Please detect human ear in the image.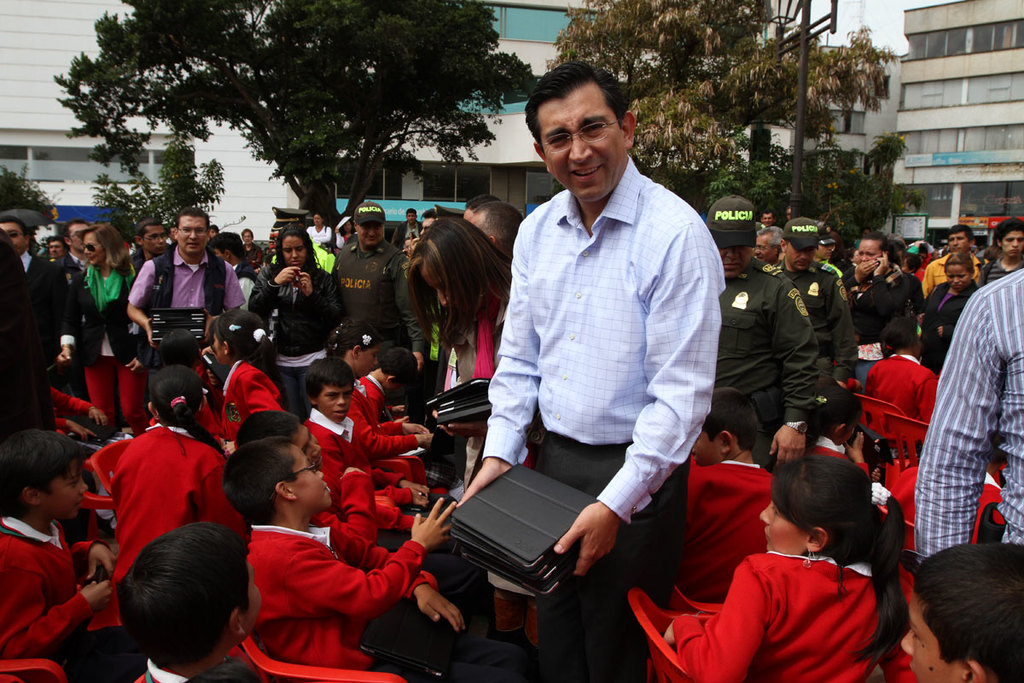
(719, 429, 734, 452).
